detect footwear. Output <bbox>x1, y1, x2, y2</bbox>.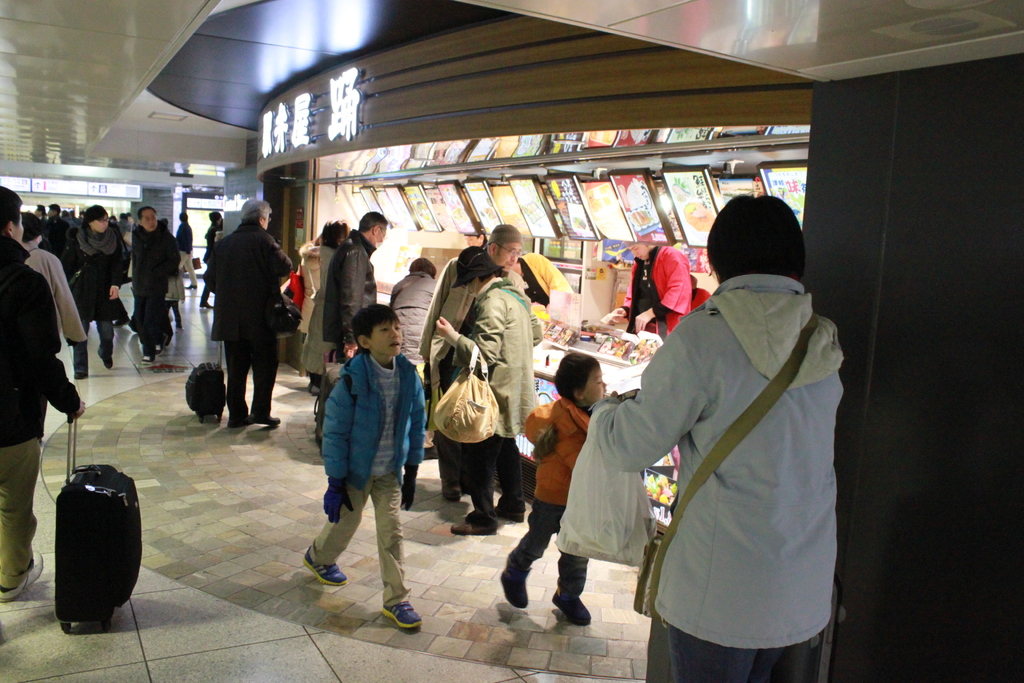
<bbox>173, 319, 186, 333</bbox>.
